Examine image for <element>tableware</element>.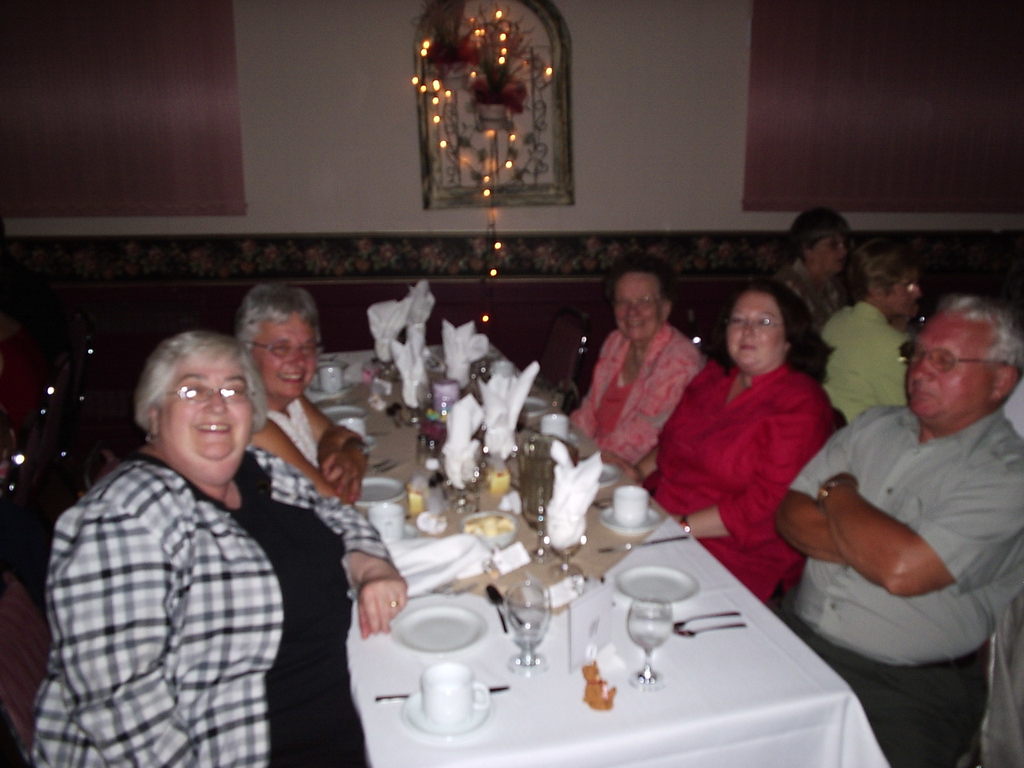
Examination result: Rect(388, 594, 490, 656).
